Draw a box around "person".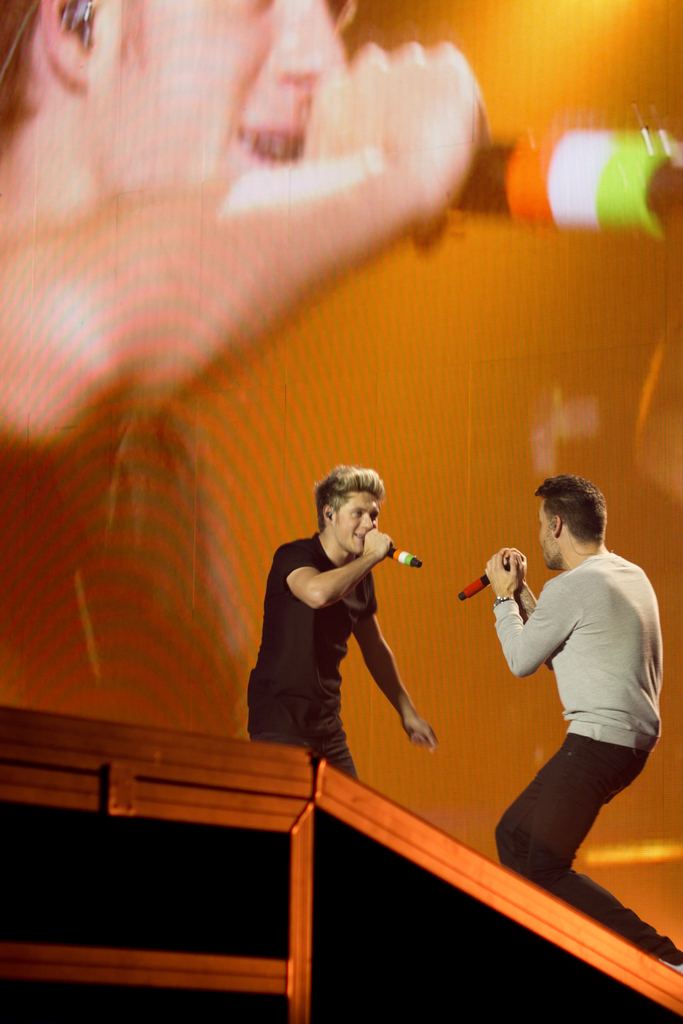
region(258, 468, 444, 788).
